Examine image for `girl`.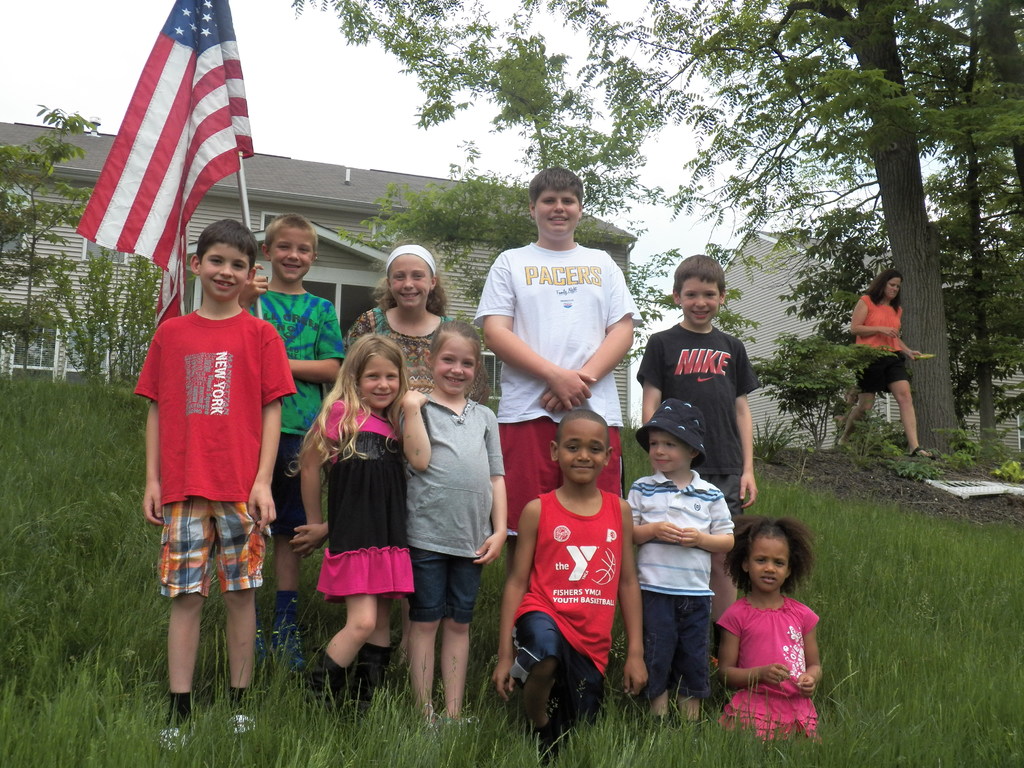
Examination result: box=[403, 320, 511, 722].
